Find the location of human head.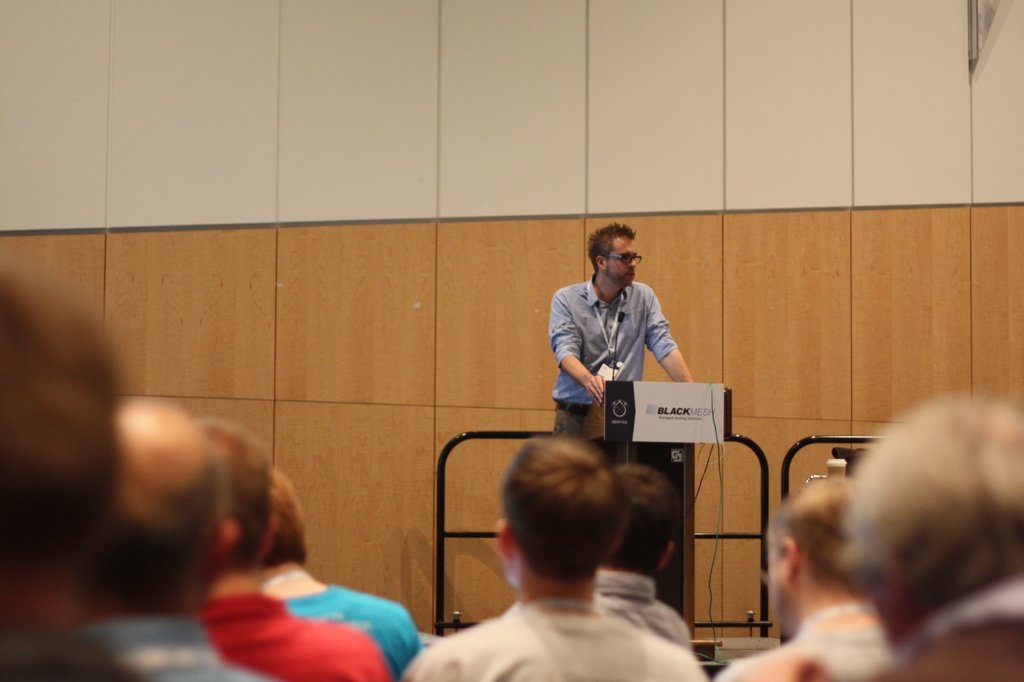
Location: <bbox>195, 414, 272, 575</bbox>.
